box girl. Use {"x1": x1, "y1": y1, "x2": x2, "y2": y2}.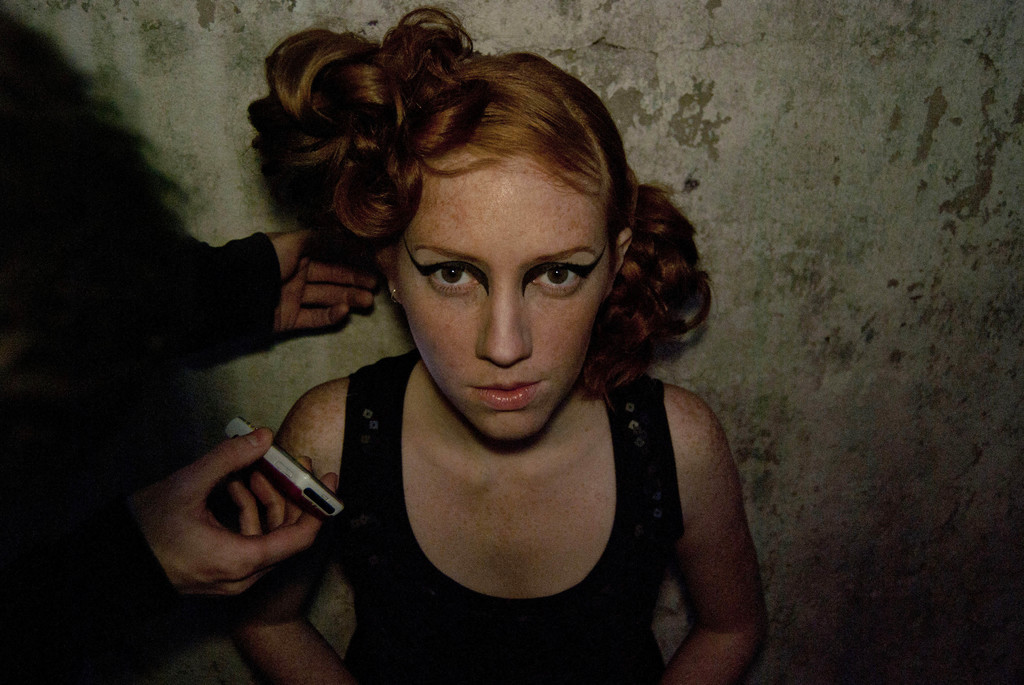
{"x1": 223, "y1": 6, "x2": 770, "y2": 684}.
